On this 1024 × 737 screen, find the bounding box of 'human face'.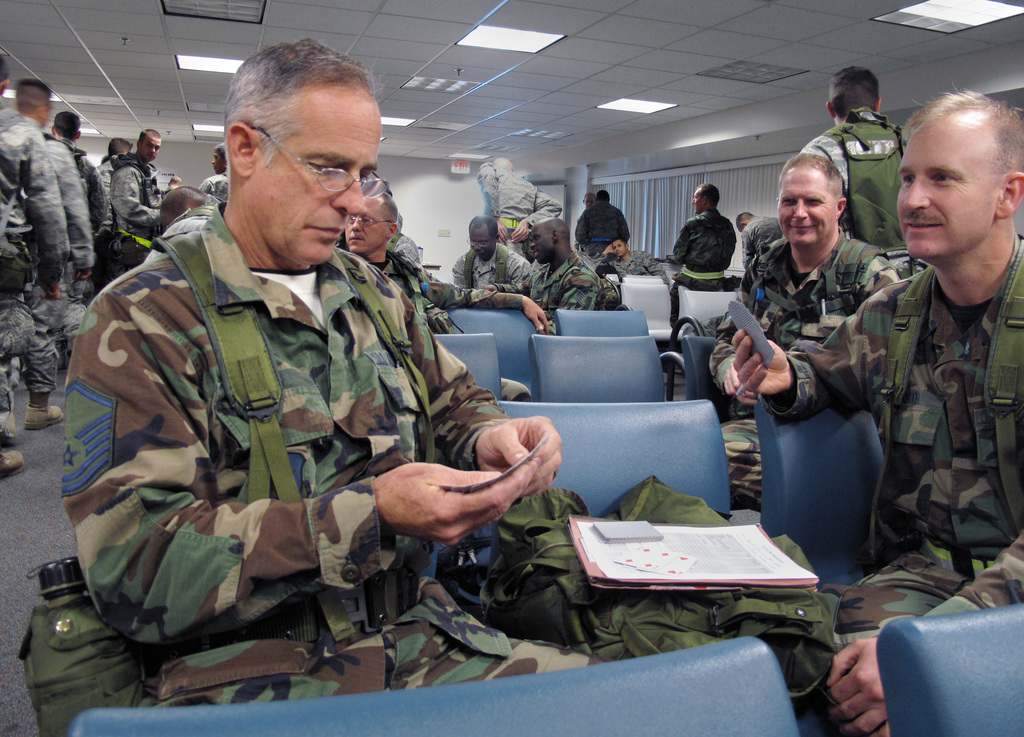
Bounding box: 346 198 385 252.
